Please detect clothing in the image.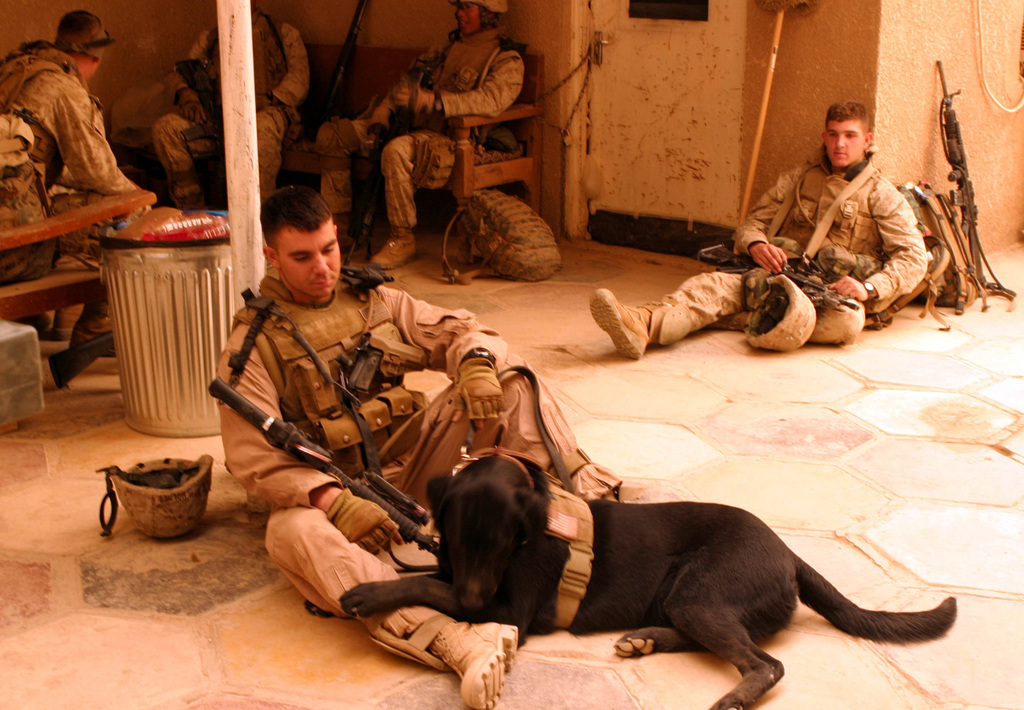
(left=44, top=13, right=121, bottom=44).
